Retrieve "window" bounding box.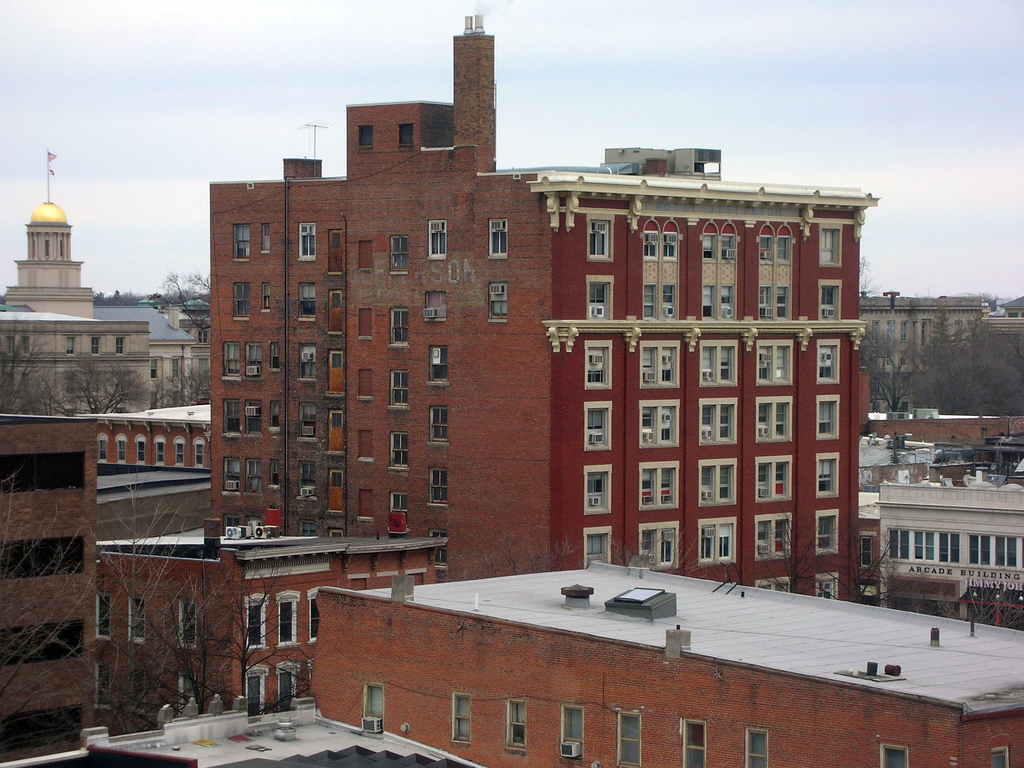
Bounding box: select_region(388, 312, 410, 348).
